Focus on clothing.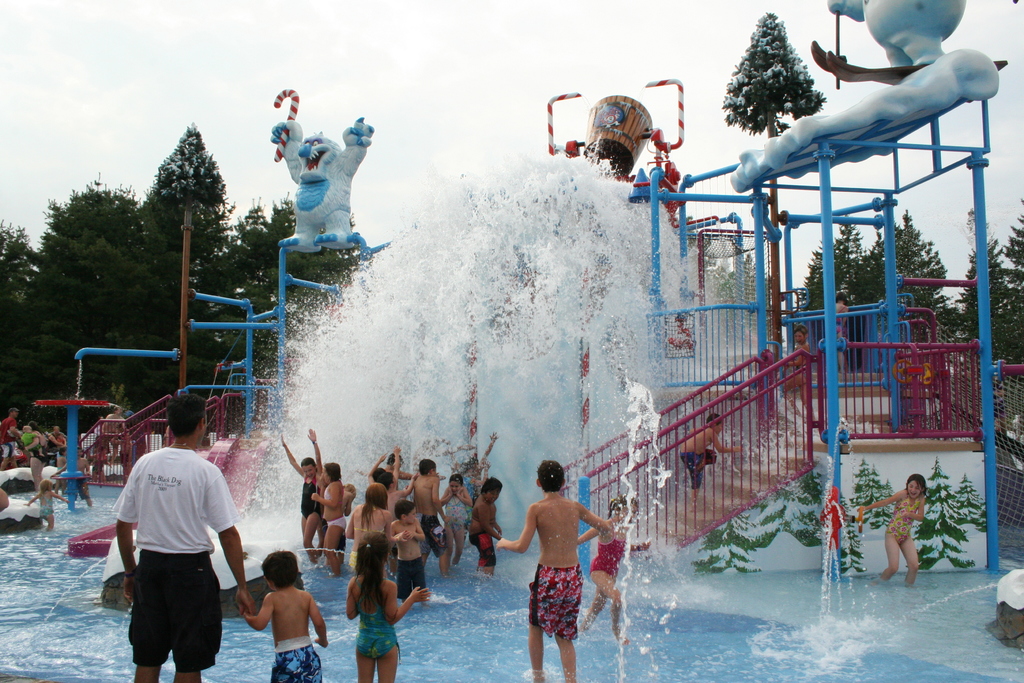
Focused at locate(29, 436, 47, 465).
